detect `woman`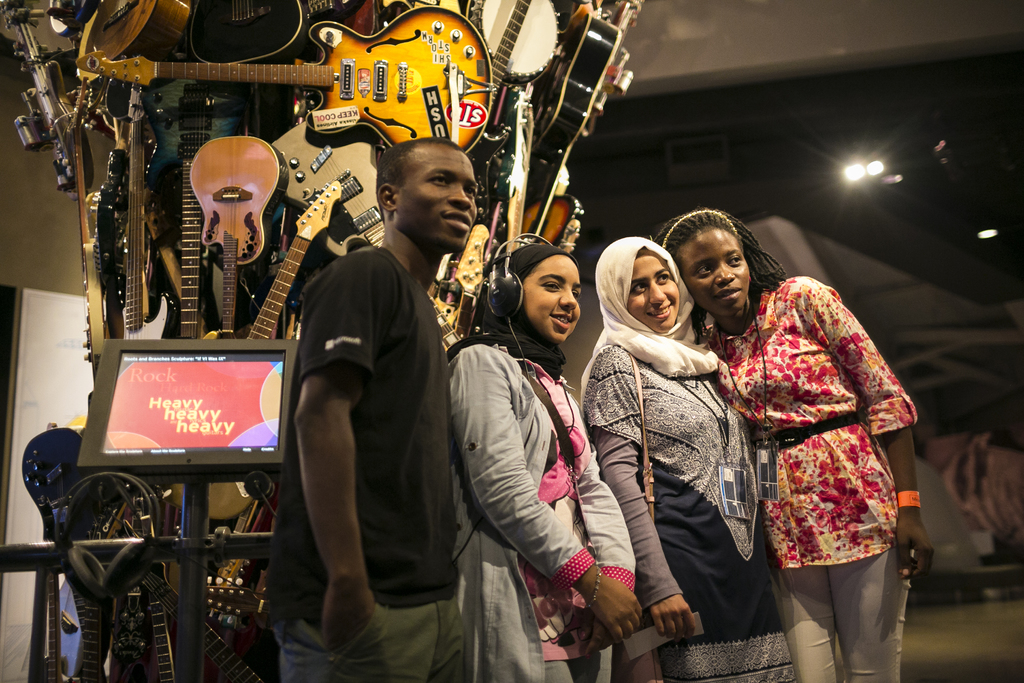
BBox(448, 231, 639, 682)
